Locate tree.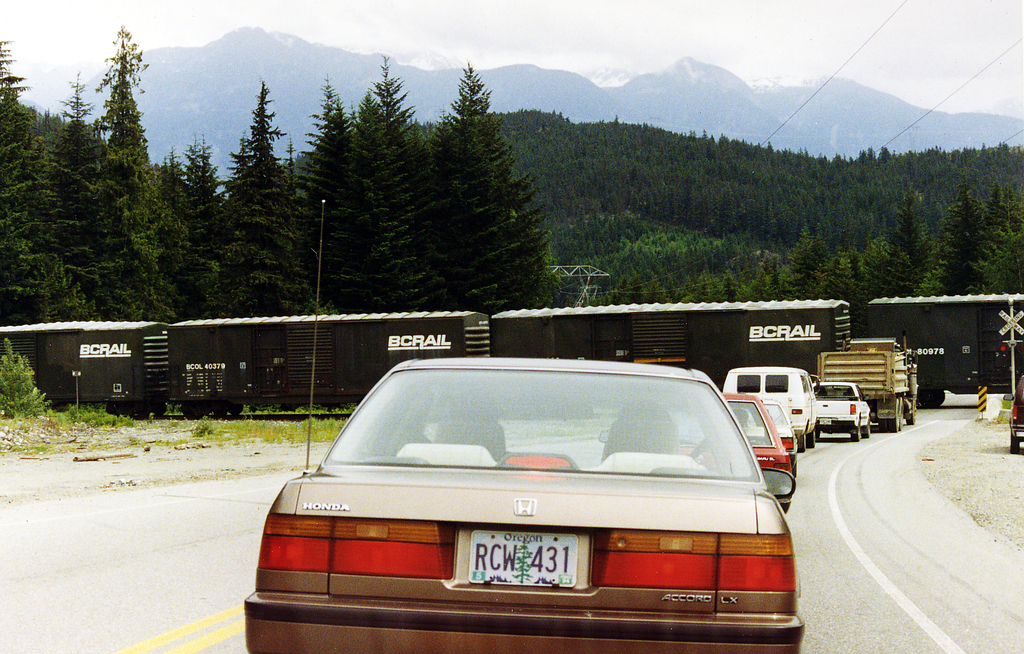
Bounding box: <box>49,68,113,216</box>.
